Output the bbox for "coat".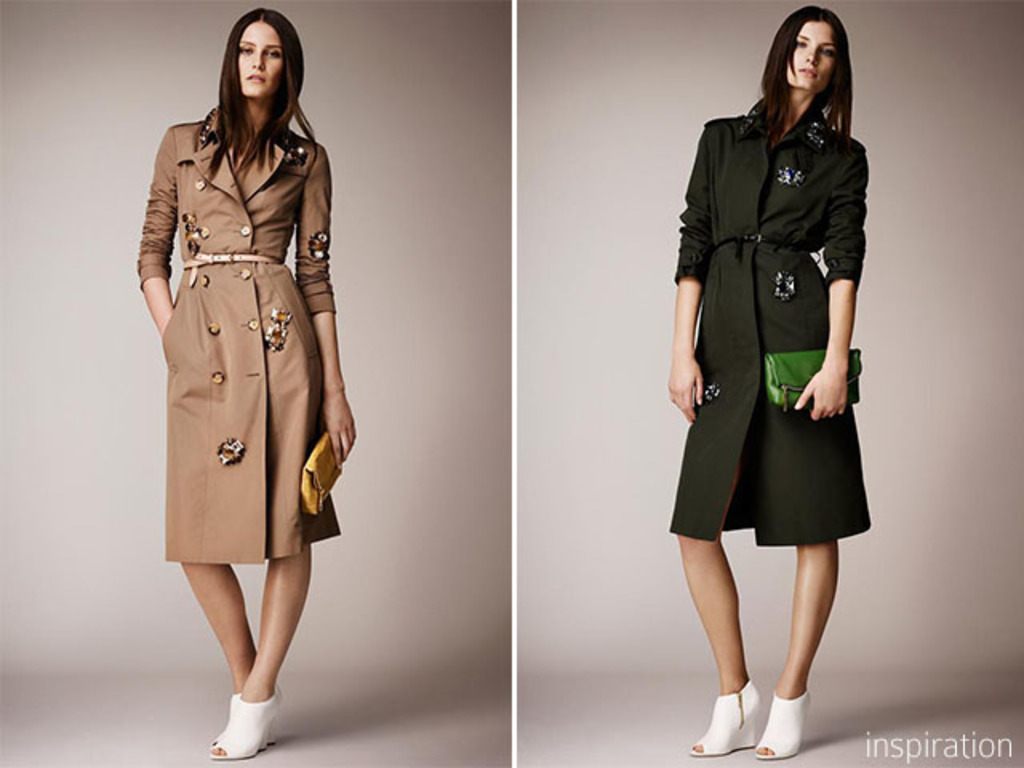
box=[656, 83, 869, 550].
